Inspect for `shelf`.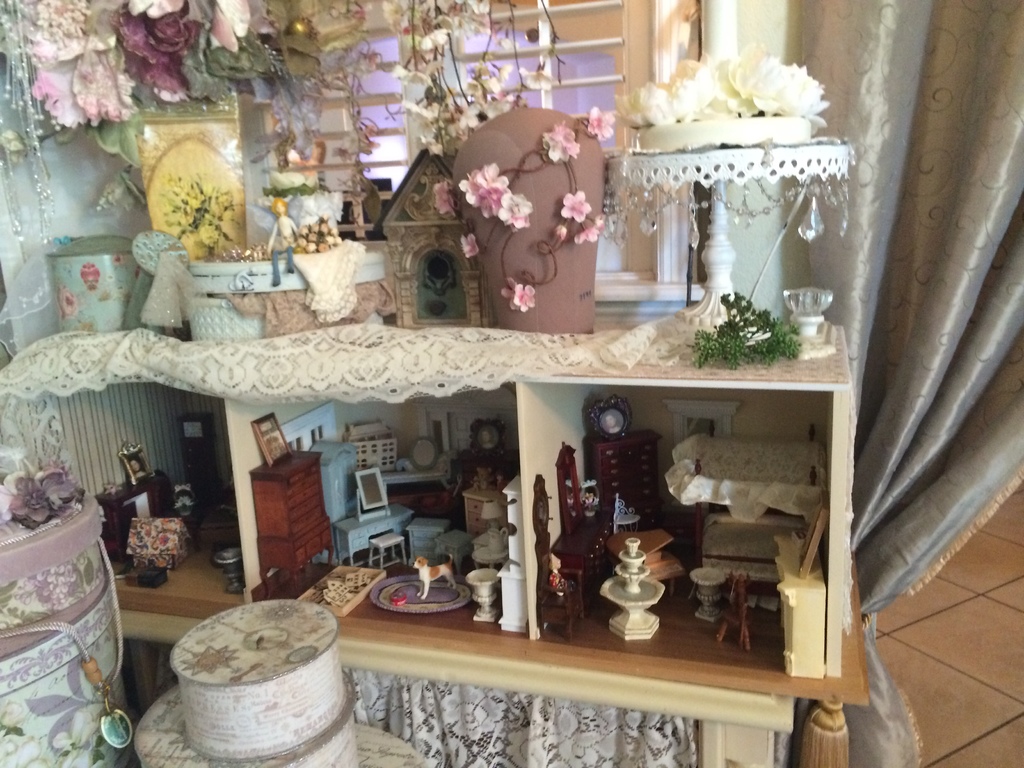
Inspection: rect(0, 102, 869, 767).
